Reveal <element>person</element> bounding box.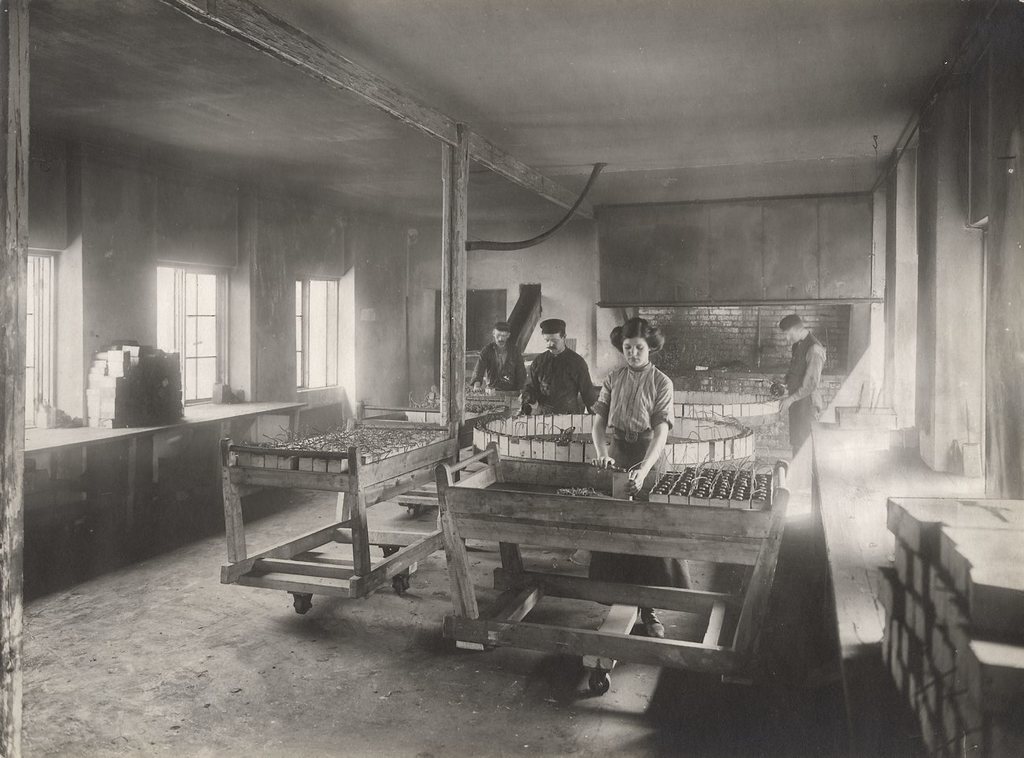
Revealed: [left=472, top=320, right=526, bottom=388].
